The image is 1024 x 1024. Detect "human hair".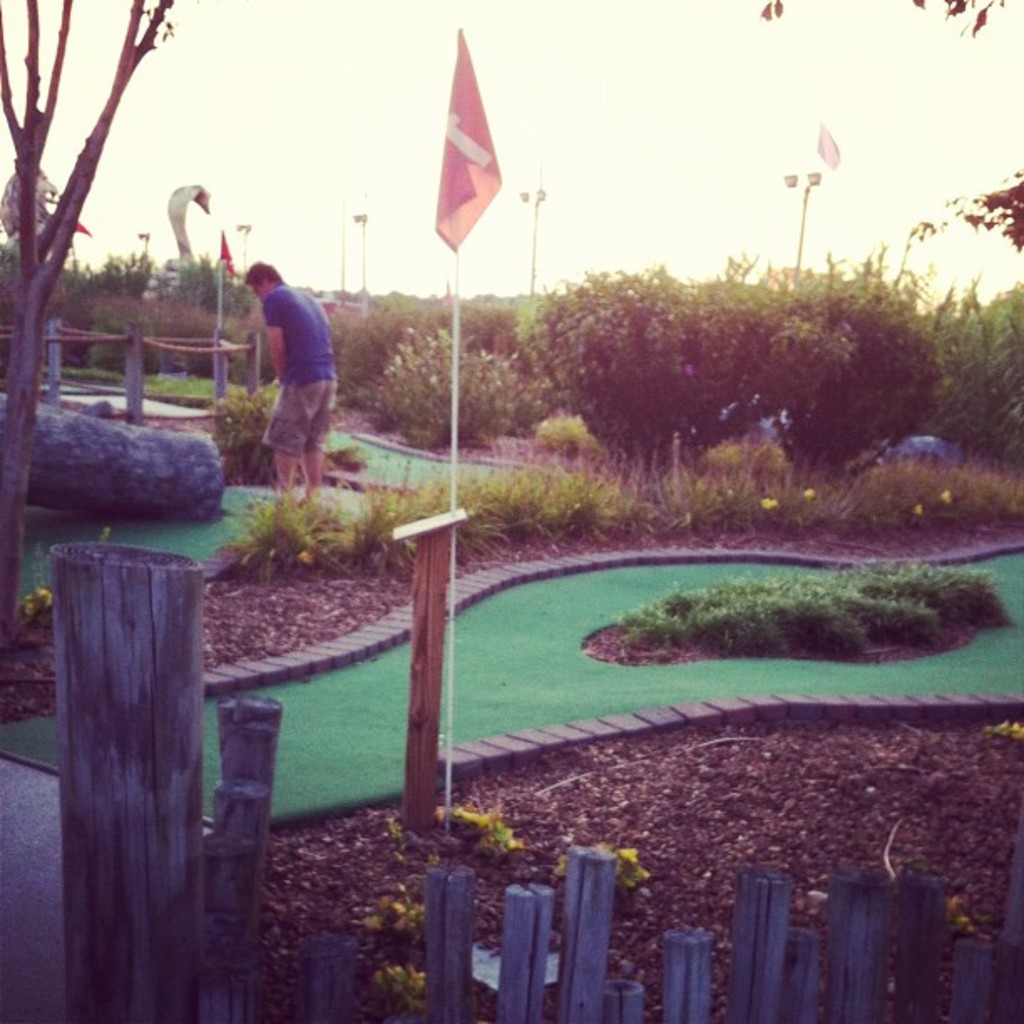
Detection: (x1=238, y1=258, x2=284, y2=298).
